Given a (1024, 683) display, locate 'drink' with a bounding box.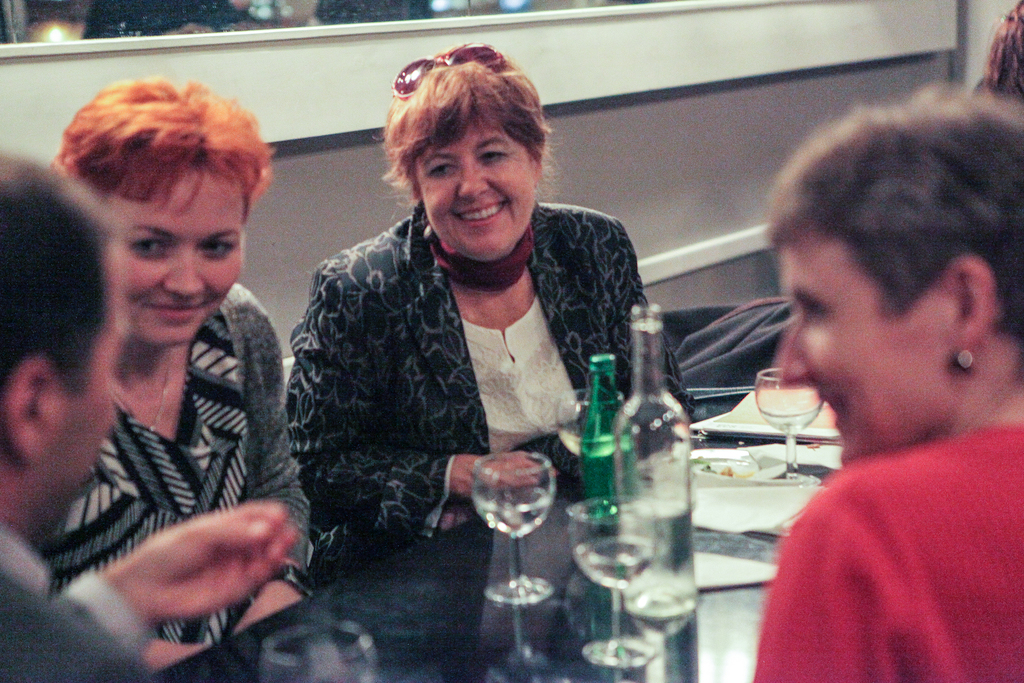
Located: box(760, 400, 819, 433).
